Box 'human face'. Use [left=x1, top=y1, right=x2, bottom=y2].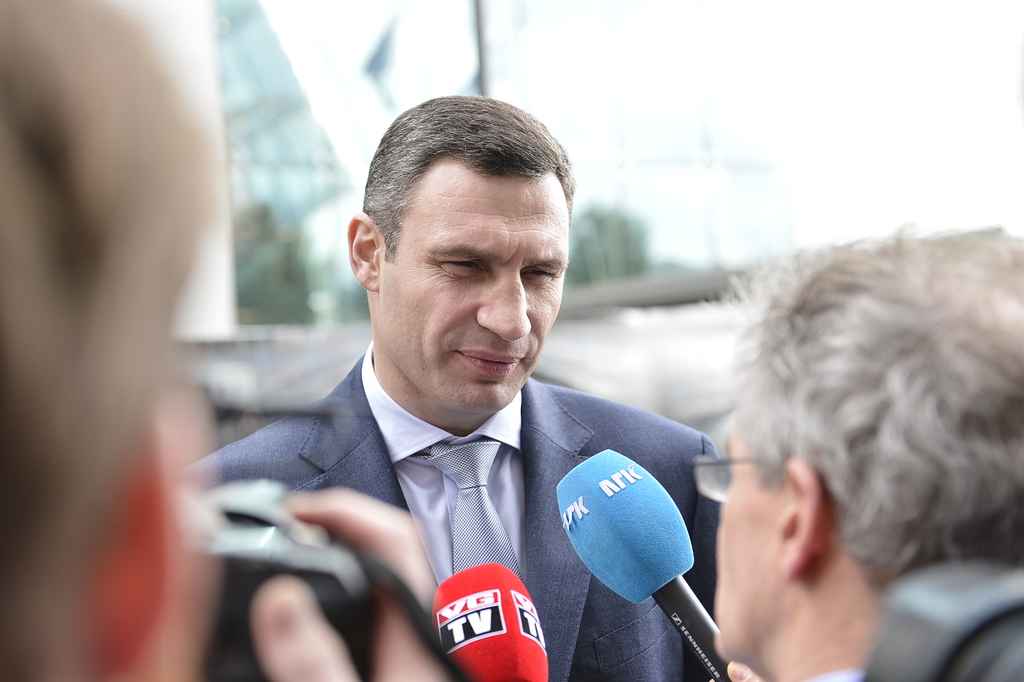
[left=376, top=135, right=573, bottom=426].
